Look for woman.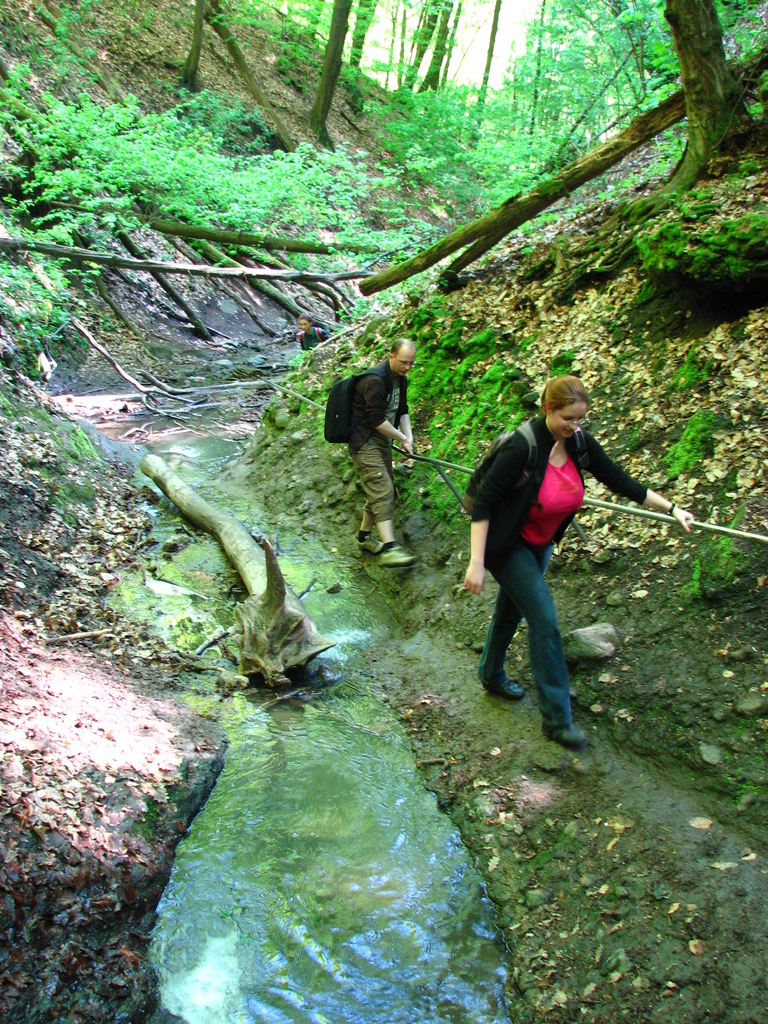
Found: {"x1": 458, "y1": 362, "x2": 653, "y2": 732}.
